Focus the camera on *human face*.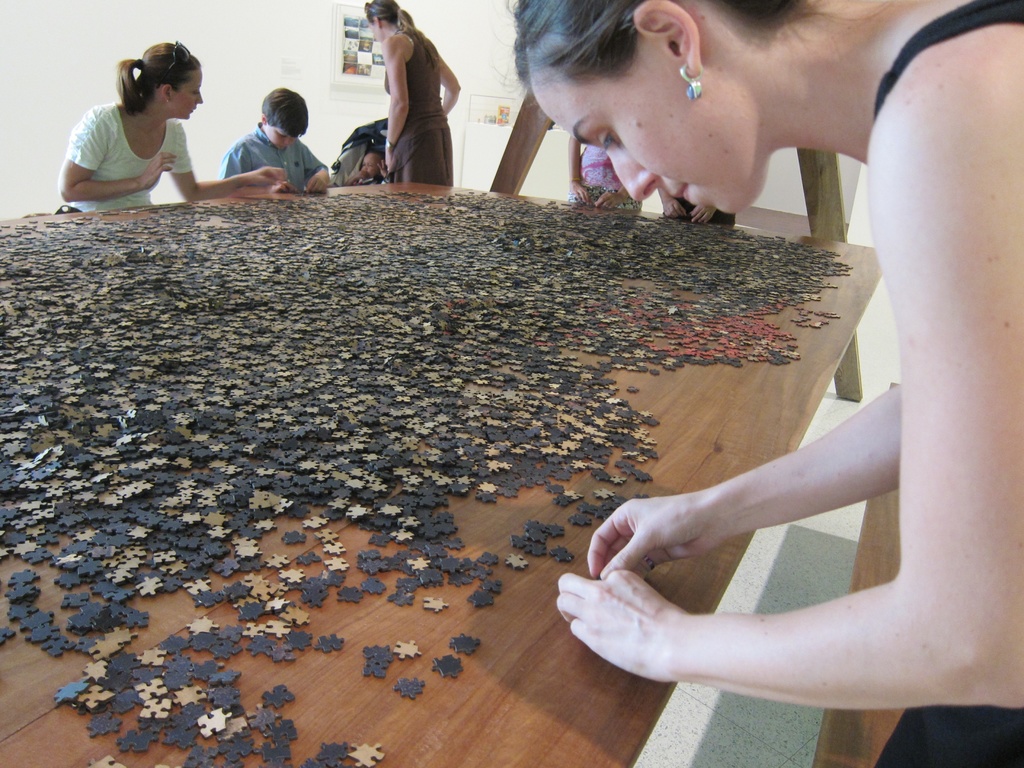
Focus region: left=267, top=125, right=297, bottom=148.
